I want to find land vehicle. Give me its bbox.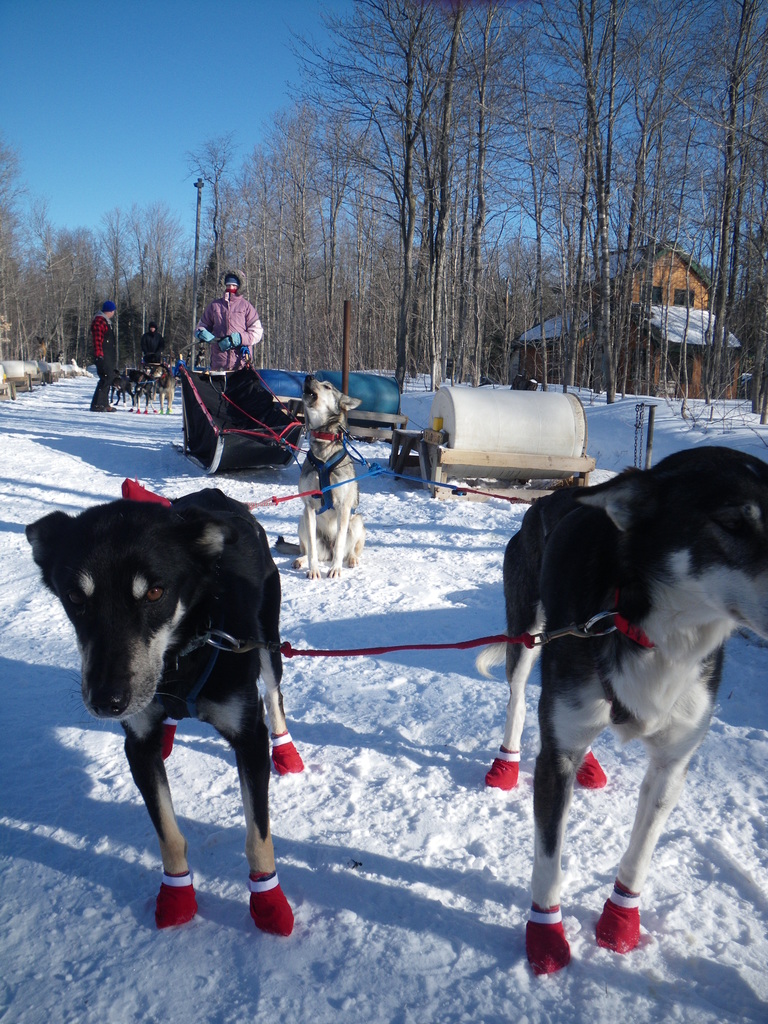
x1=157 y1=326 x2=303 y2=462.
